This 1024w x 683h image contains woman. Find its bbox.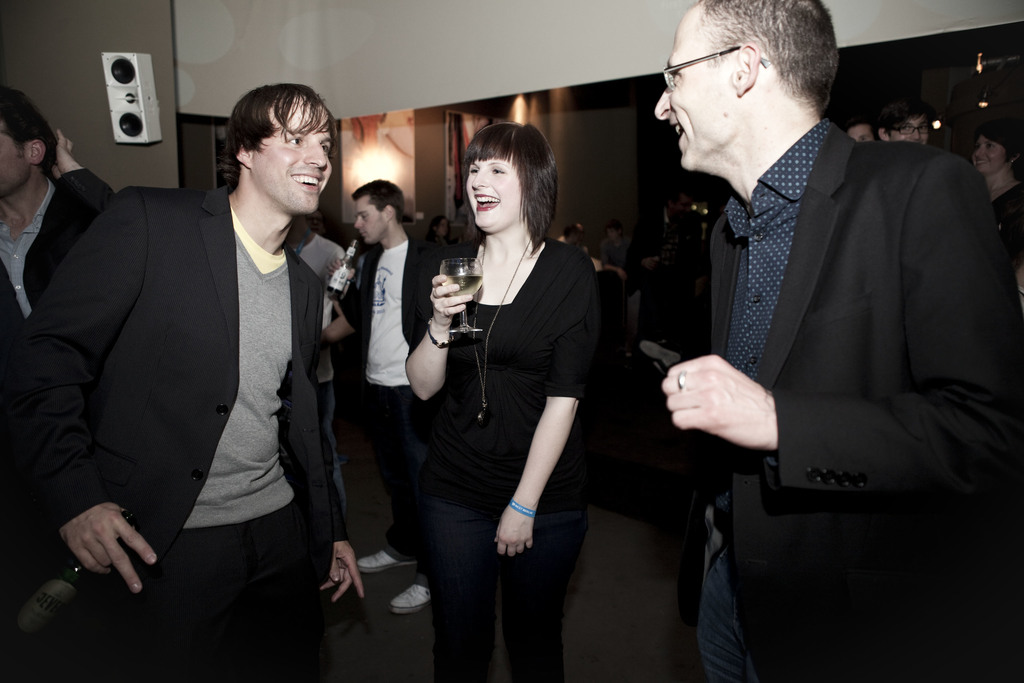
left=401, top=120, right=600, bottom=670.
